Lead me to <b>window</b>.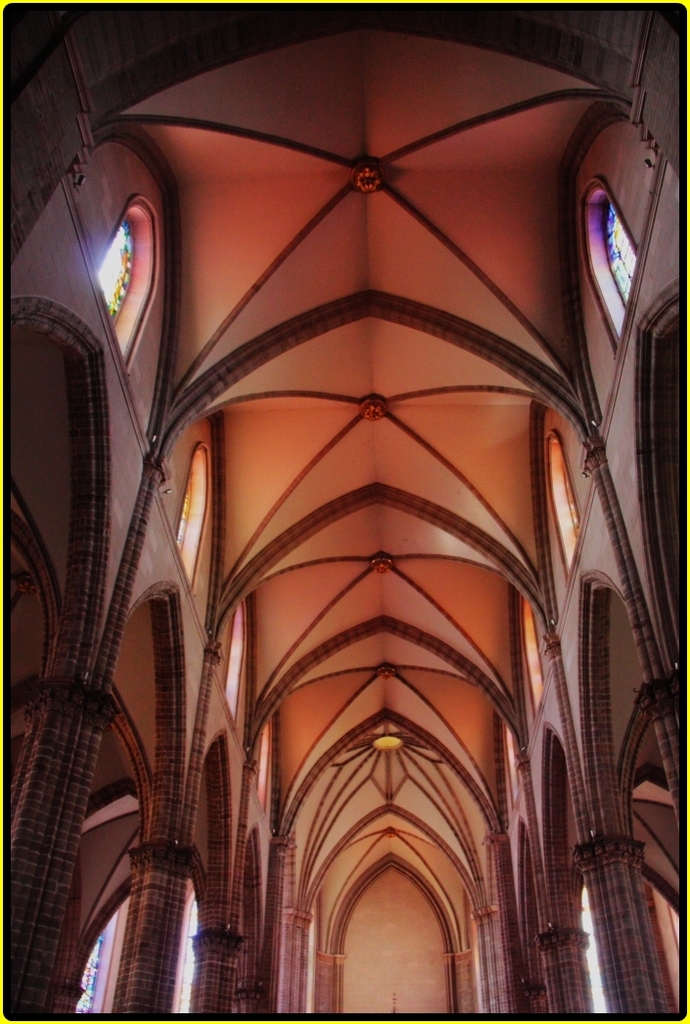
Lead to Rect(526, 597, 547, 703).
